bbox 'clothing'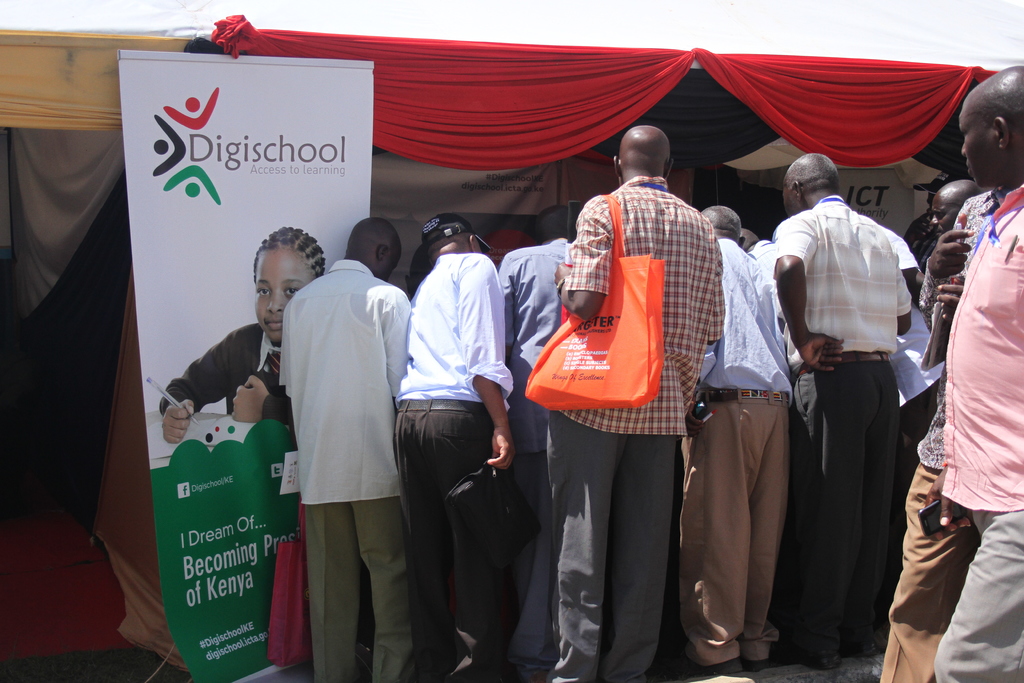
pyautogui.locateOnScreen(499, 233, 583, 652)
